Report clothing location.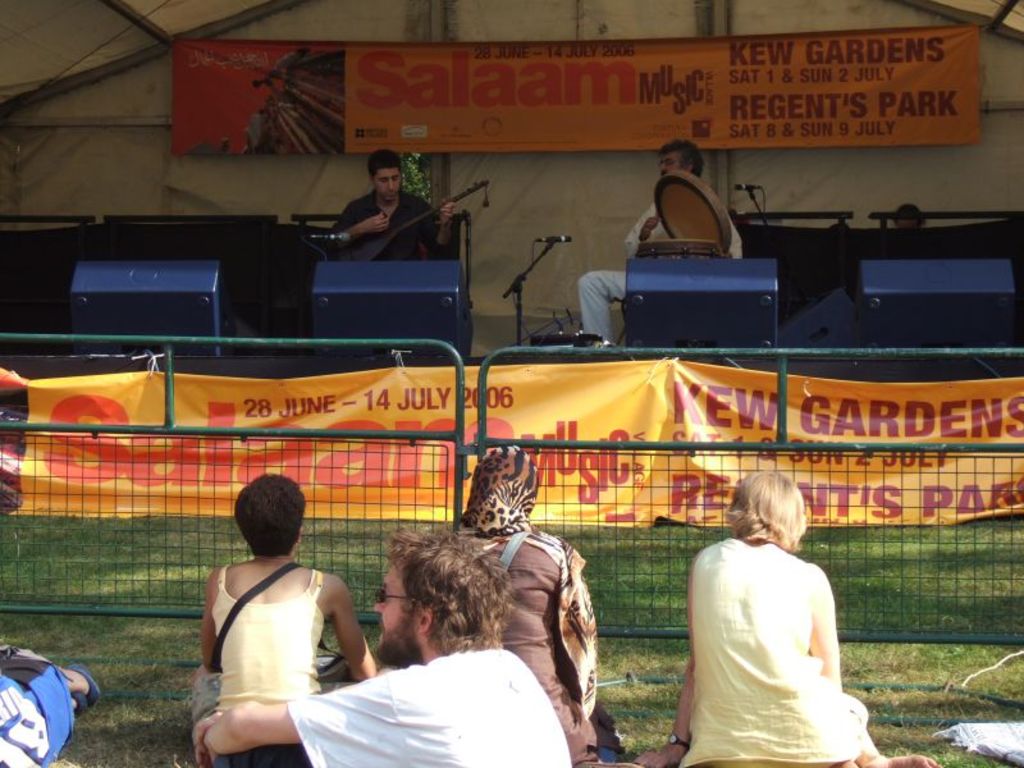
Report: box(581, 206, 750, 337).
